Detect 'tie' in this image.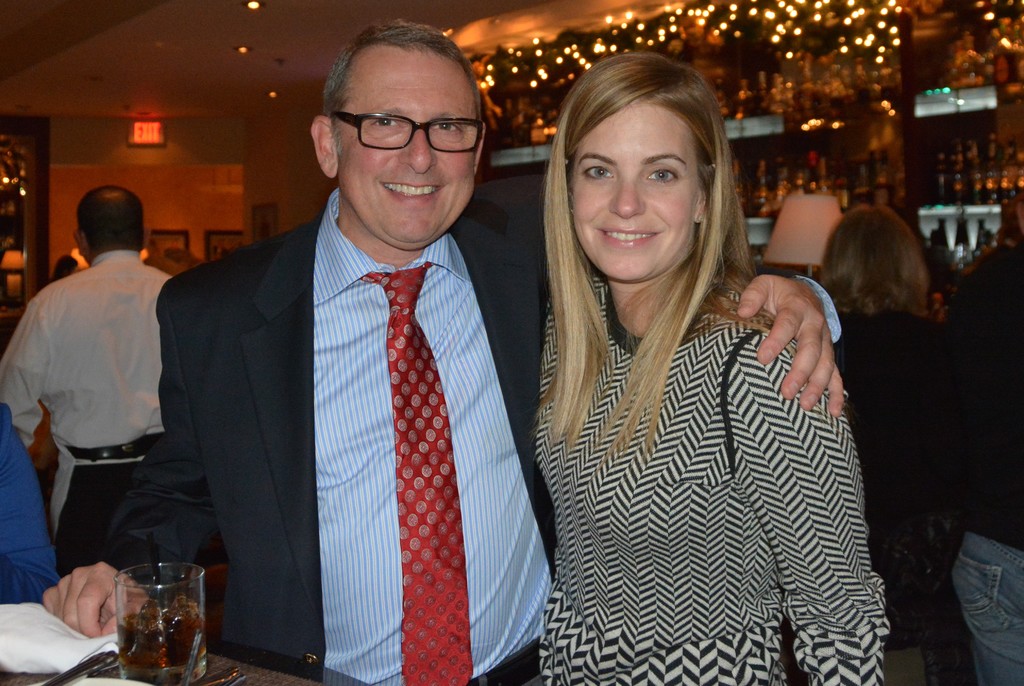
Detection: bbox=(364, 260, 476, 685).
